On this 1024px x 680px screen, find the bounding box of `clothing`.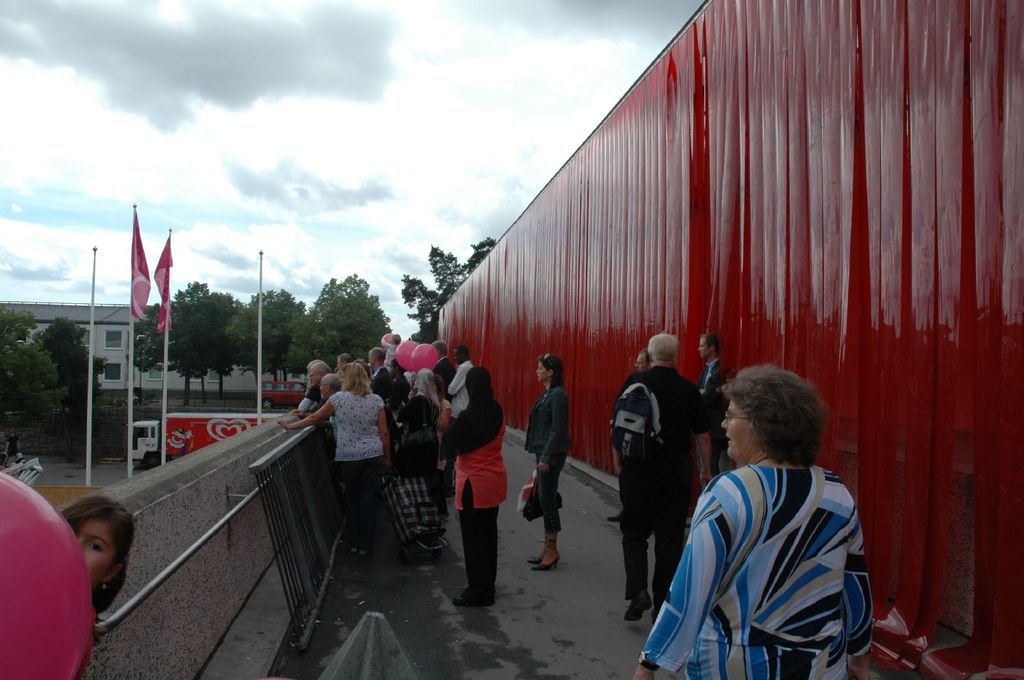
Bounding box: detection(612, 363, 706, 606).
